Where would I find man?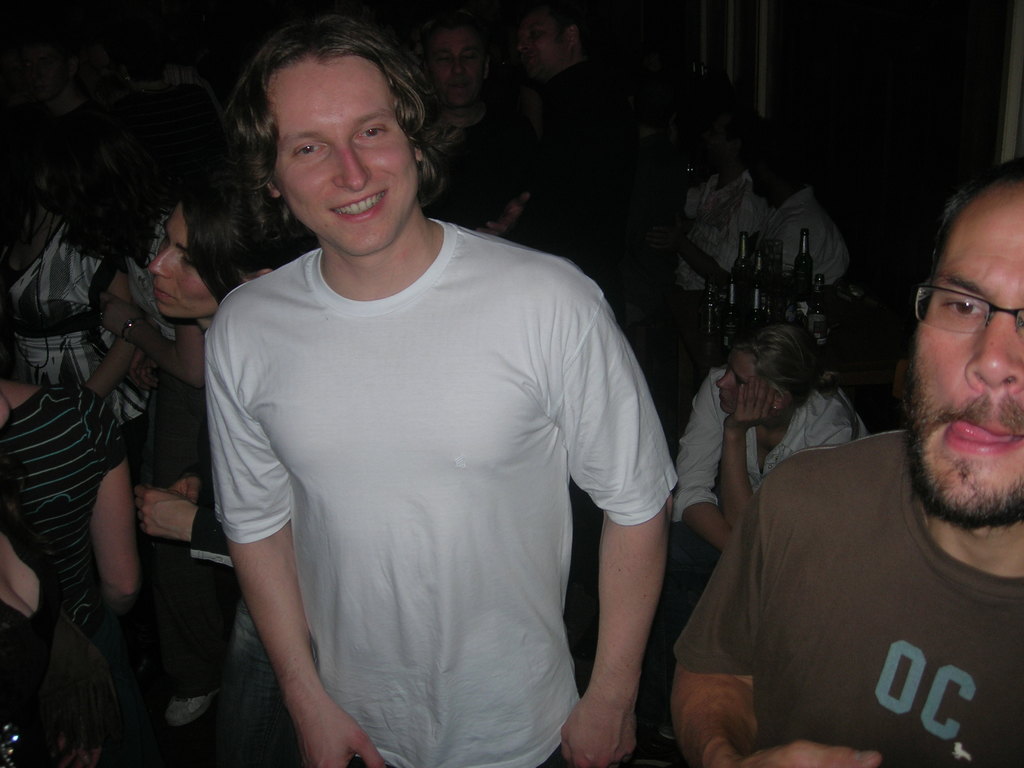
At 659, 108, 772, 301.
